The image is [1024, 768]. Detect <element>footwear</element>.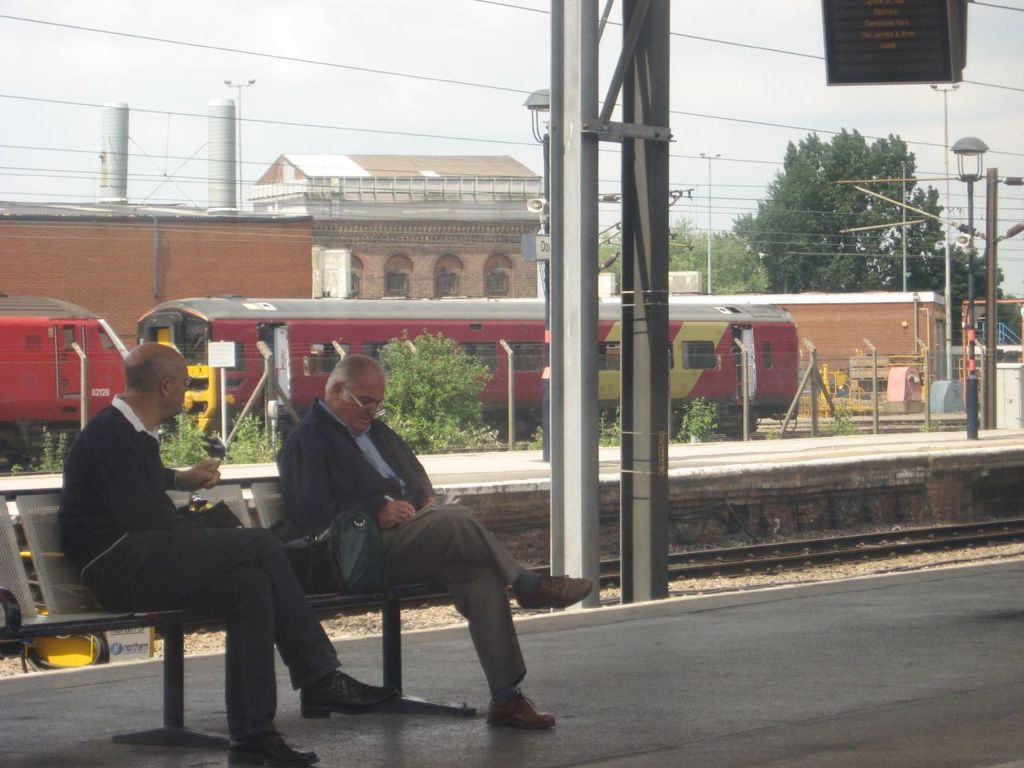
Detection: region(223, 730, 311, 767).
